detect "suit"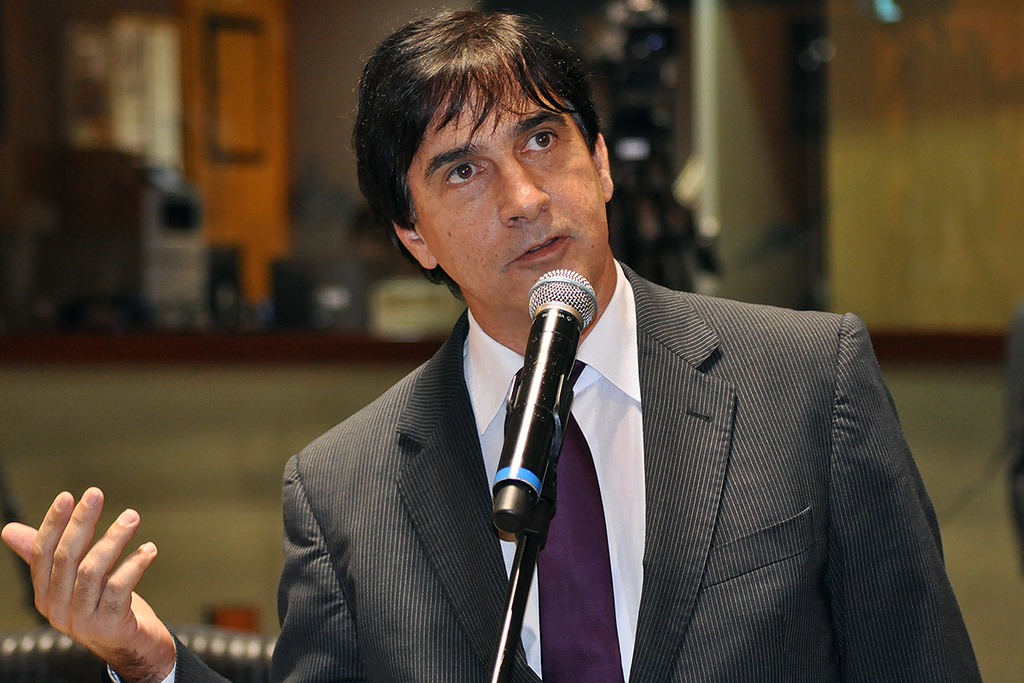
detection(119, 266, 986, 682)
